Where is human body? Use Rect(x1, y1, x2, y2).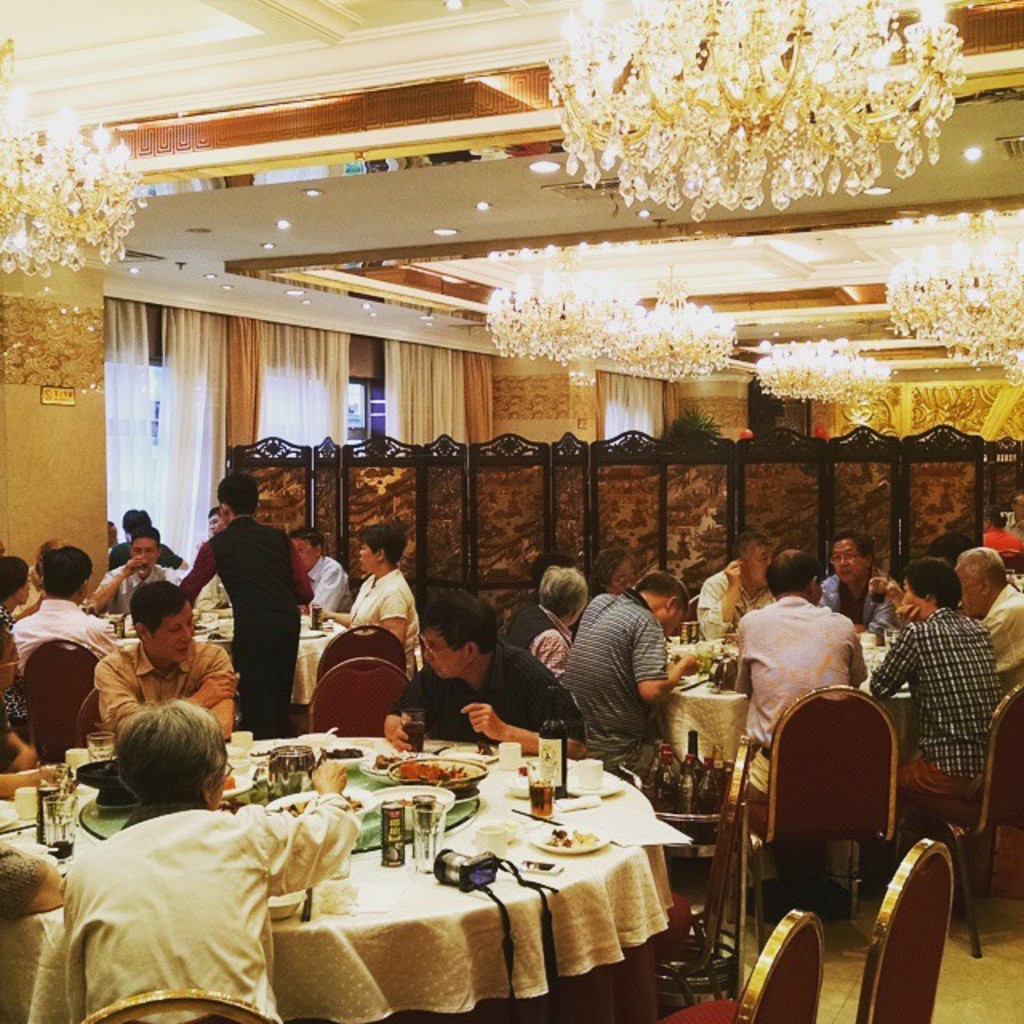
Rect(558, 579, 699, 798).
